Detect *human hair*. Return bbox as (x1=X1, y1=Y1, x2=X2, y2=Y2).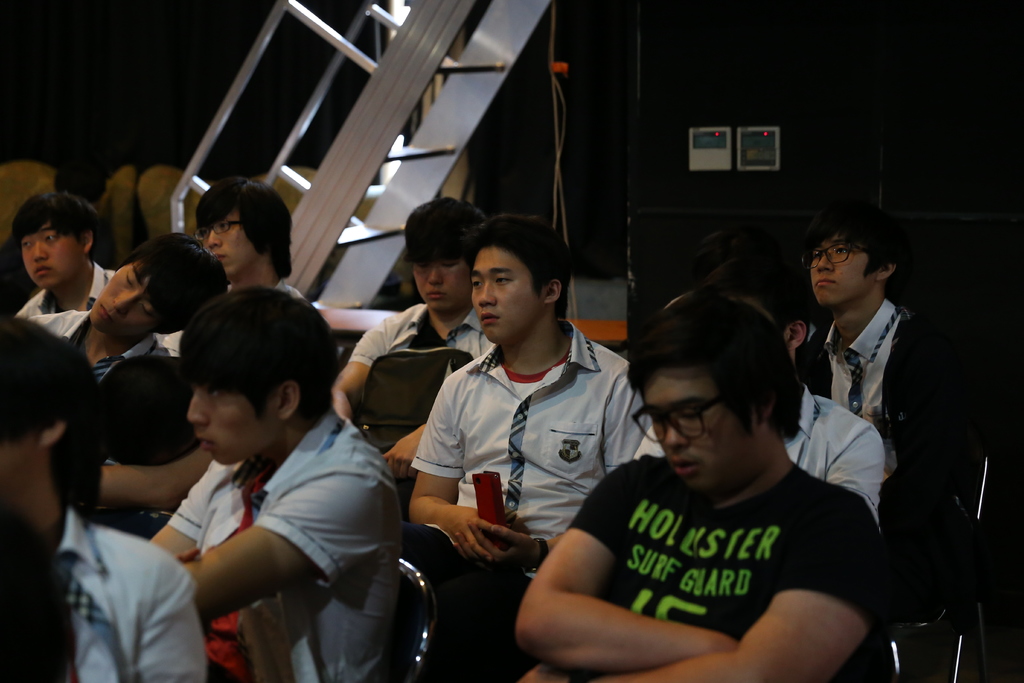
(x1=0, y1=318, x2=101, y2=525).
